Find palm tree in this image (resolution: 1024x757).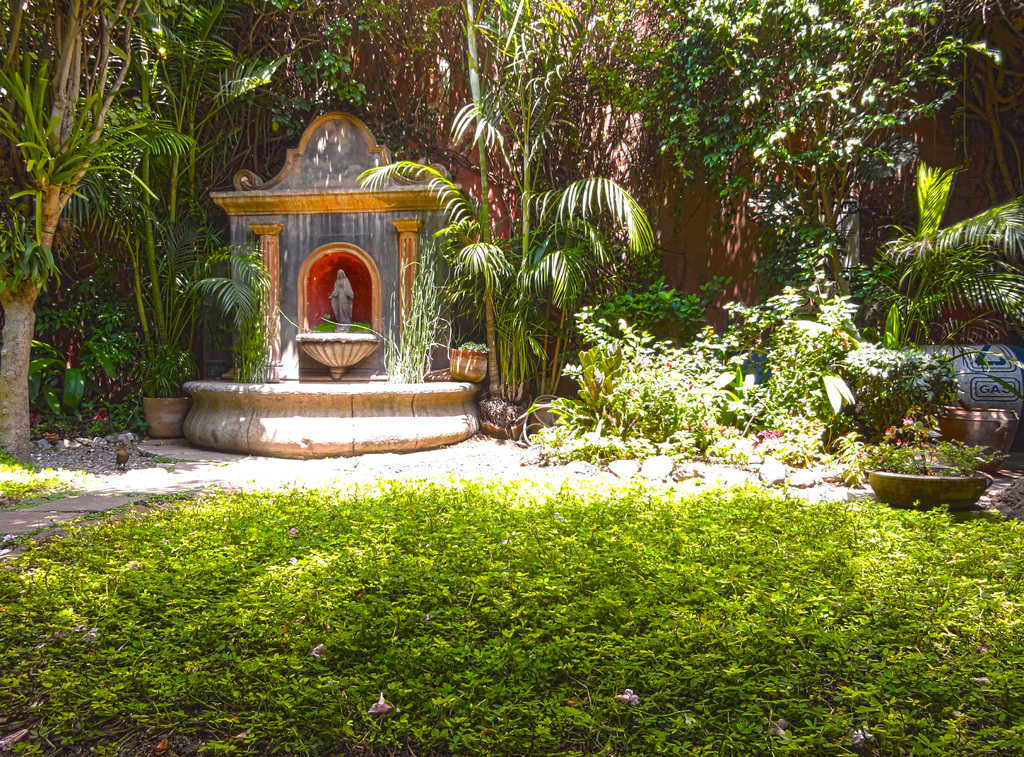
<region>892, 179, 1023, 366</region>.
